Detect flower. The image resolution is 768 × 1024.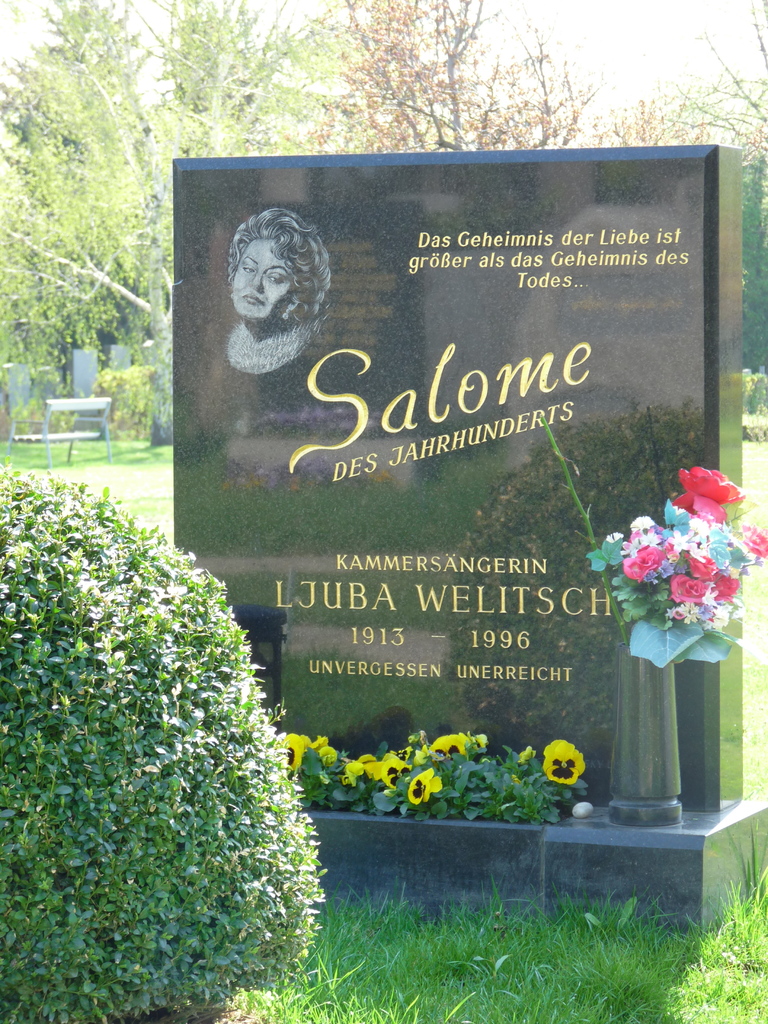
bbox=[353, 742, 415, 793].
